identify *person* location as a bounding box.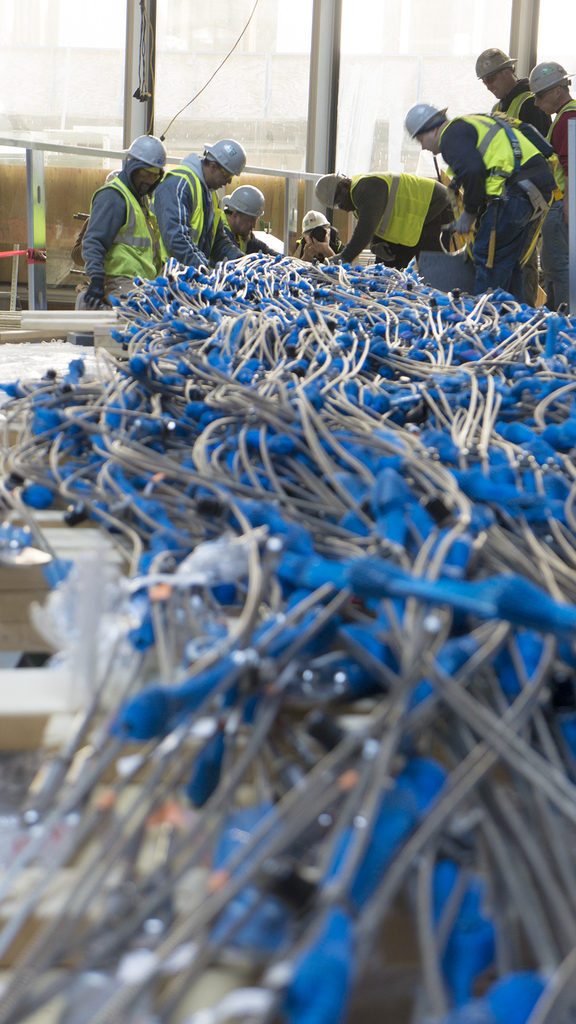
(x1=72, y1=122, x2=174, y2=290).
